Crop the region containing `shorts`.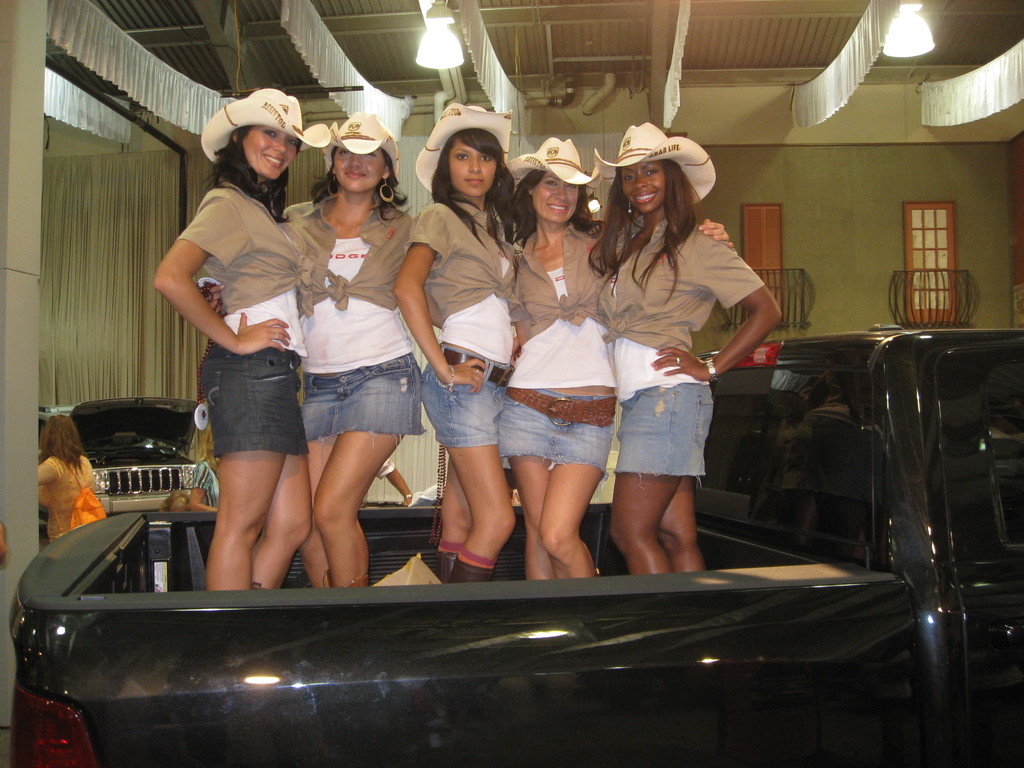
Crop region: 495:383:619:479.
